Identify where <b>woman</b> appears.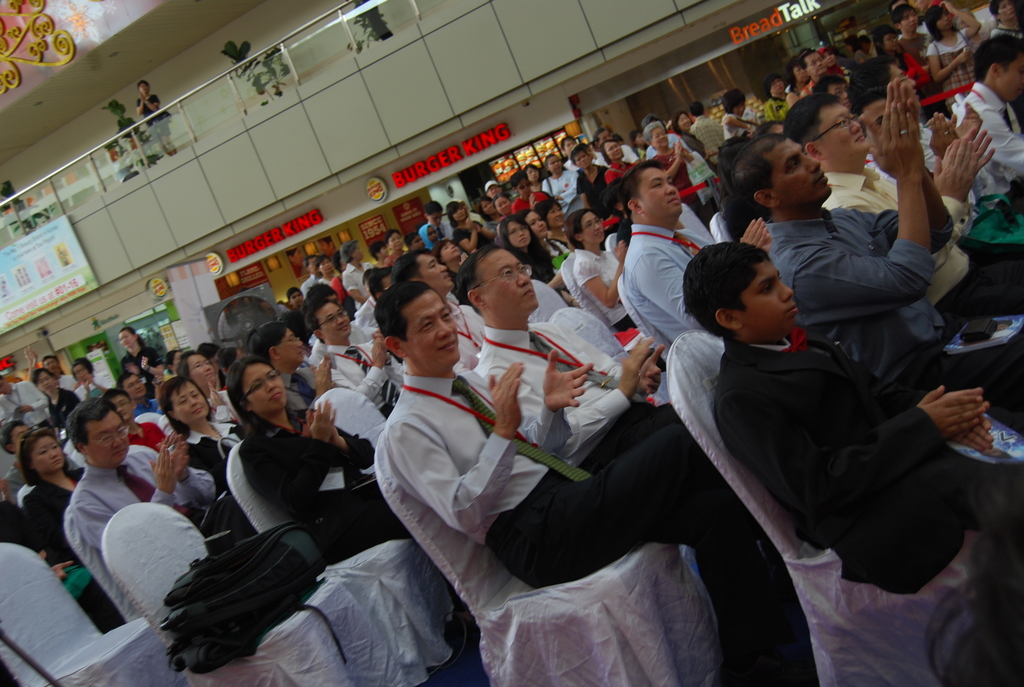
Appears at rect(602, 139, 634, 188).
